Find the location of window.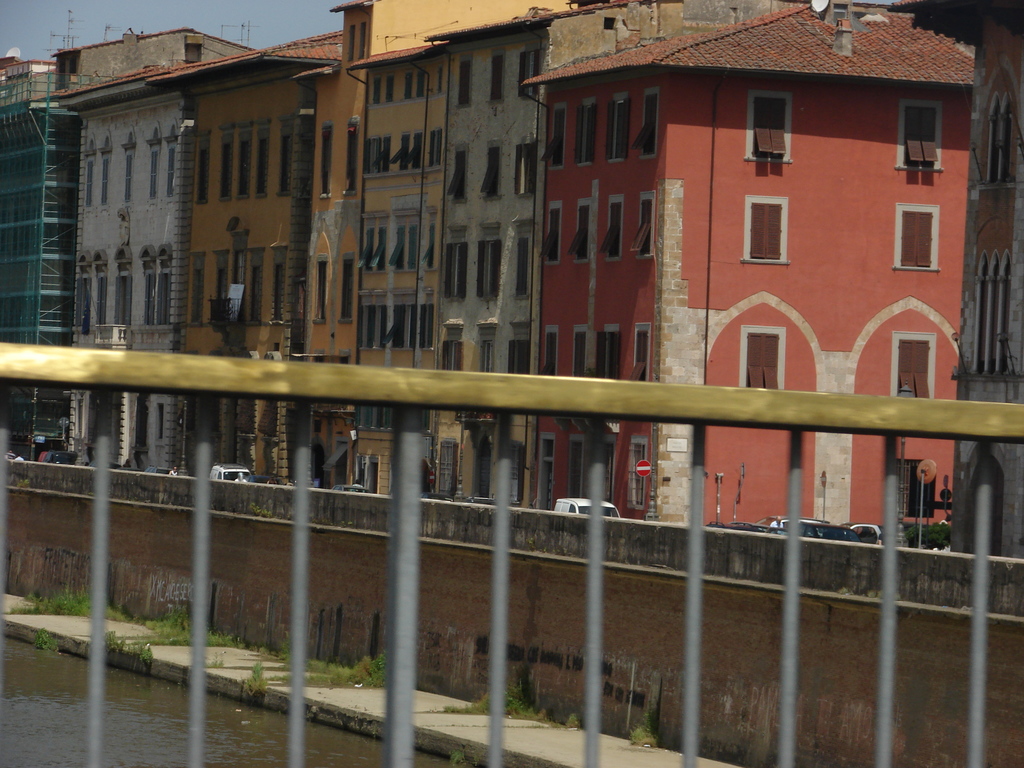
Location: 388,224,406,269.
